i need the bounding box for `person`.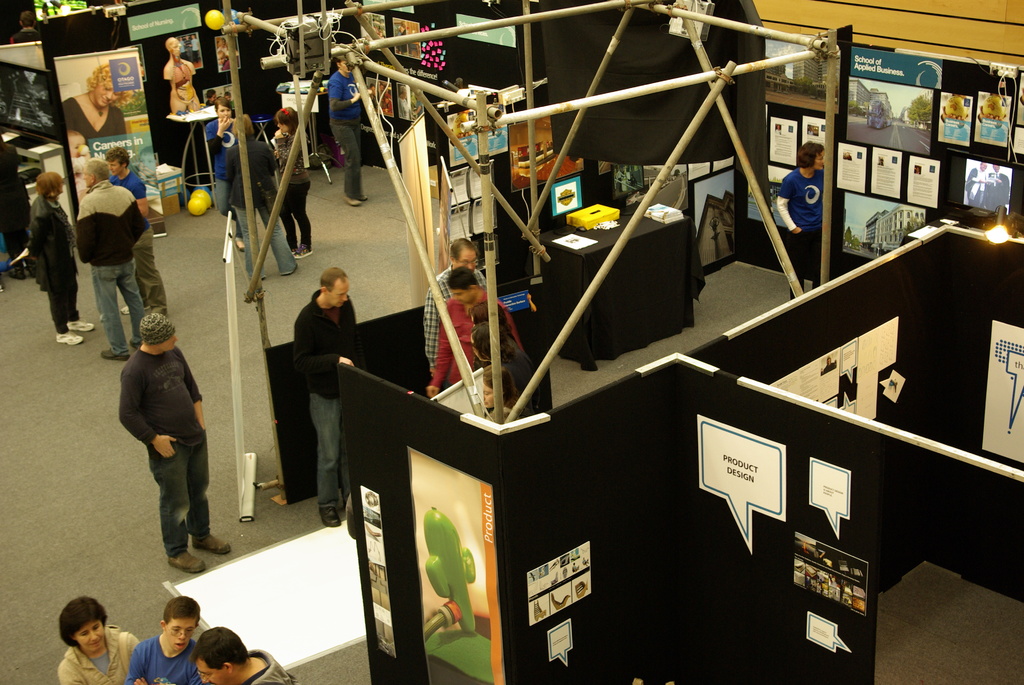
Here it is: detection(186, 629, 300, 684).
